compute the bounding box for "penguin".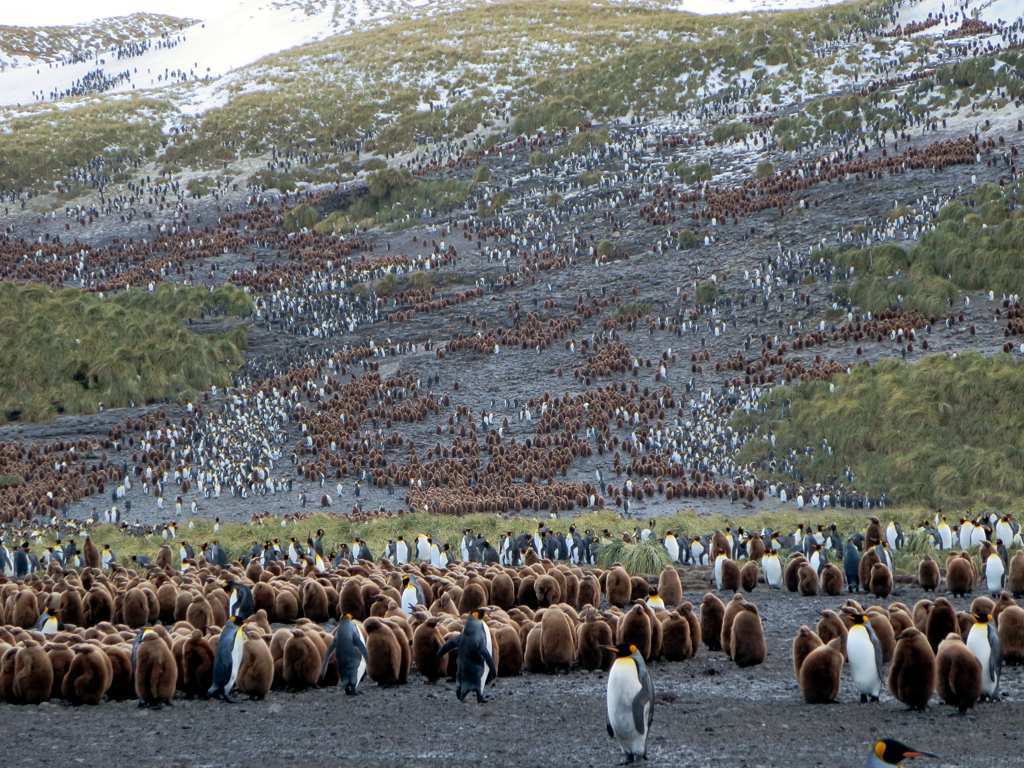
BBox(921, 339, 930, 347).
